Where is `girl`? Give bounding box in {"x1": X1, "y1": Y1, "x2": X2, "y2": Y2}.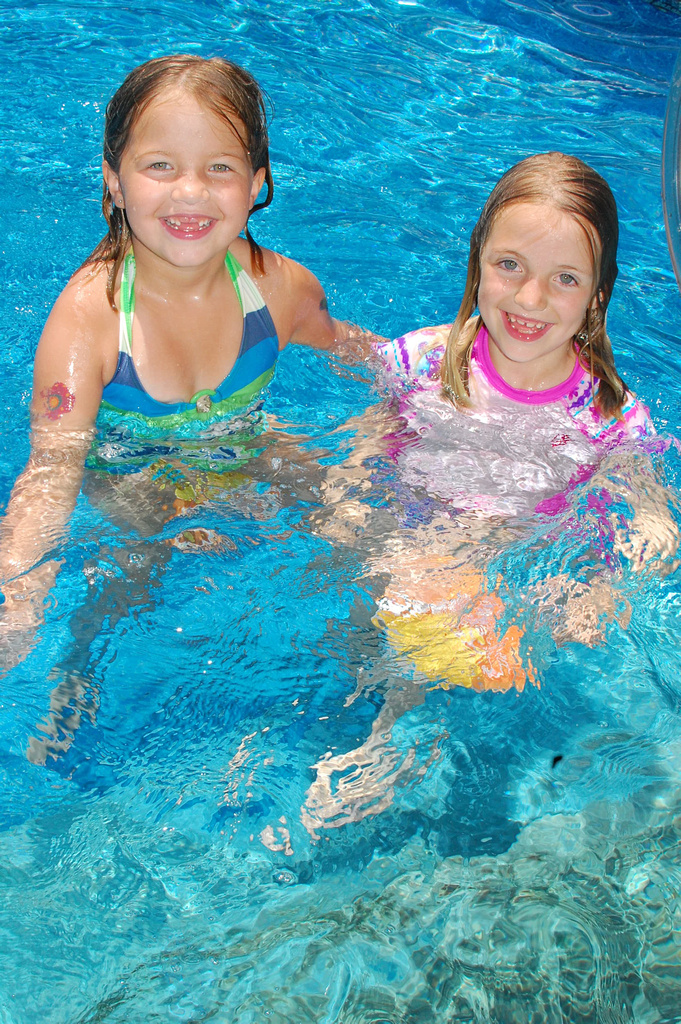
{"x1": 0, "y1": 54, "x2": 391, "y2": 668}.
